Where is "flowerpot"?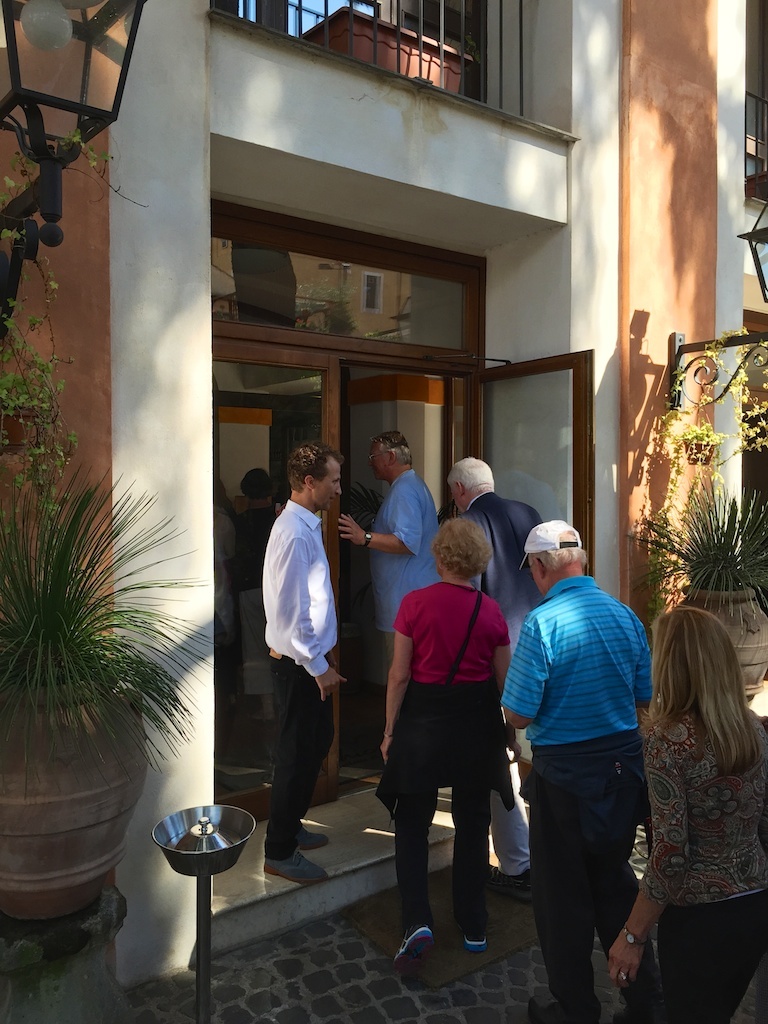
<box>10,700,153,932</box>.
